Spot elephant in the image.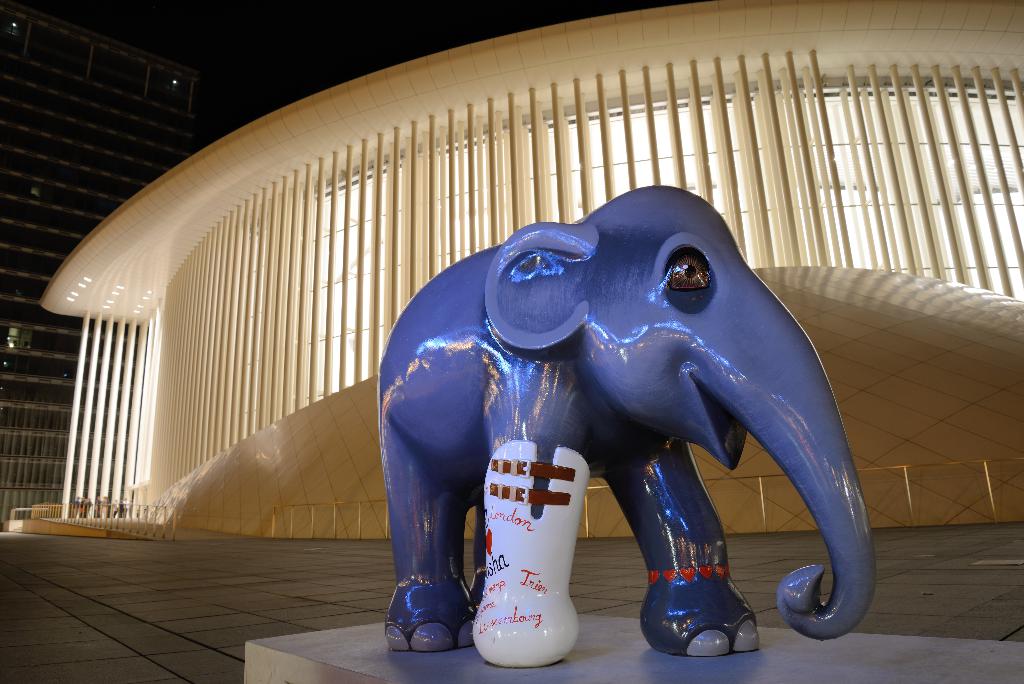
elephant found at x1=371 y1=196 x2=884 y2=649.
